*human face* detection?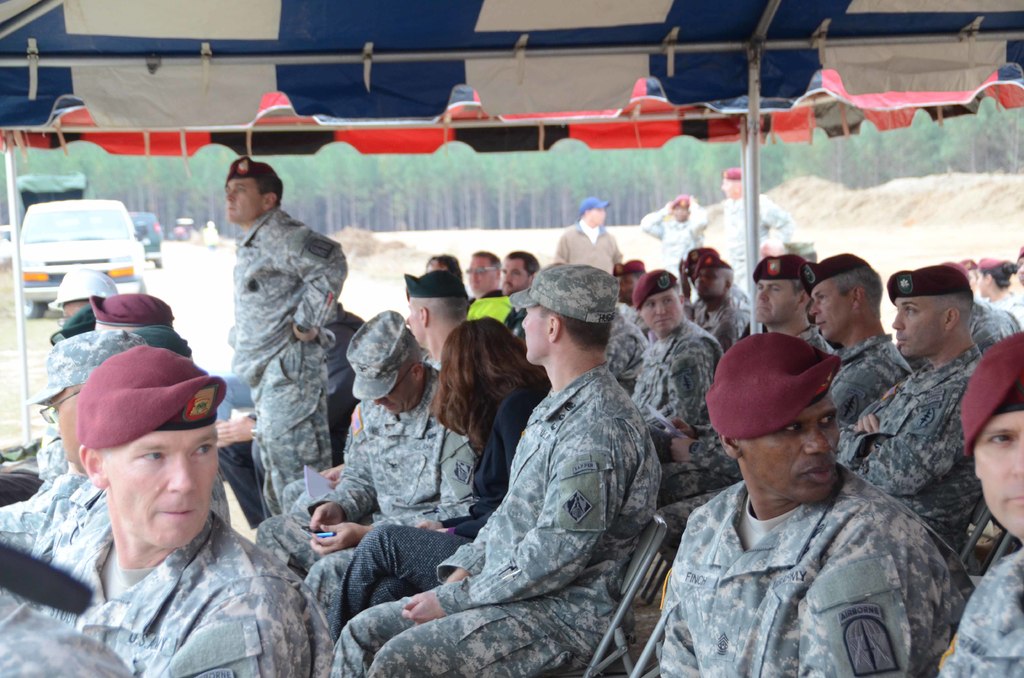
[810,270,851,341]
